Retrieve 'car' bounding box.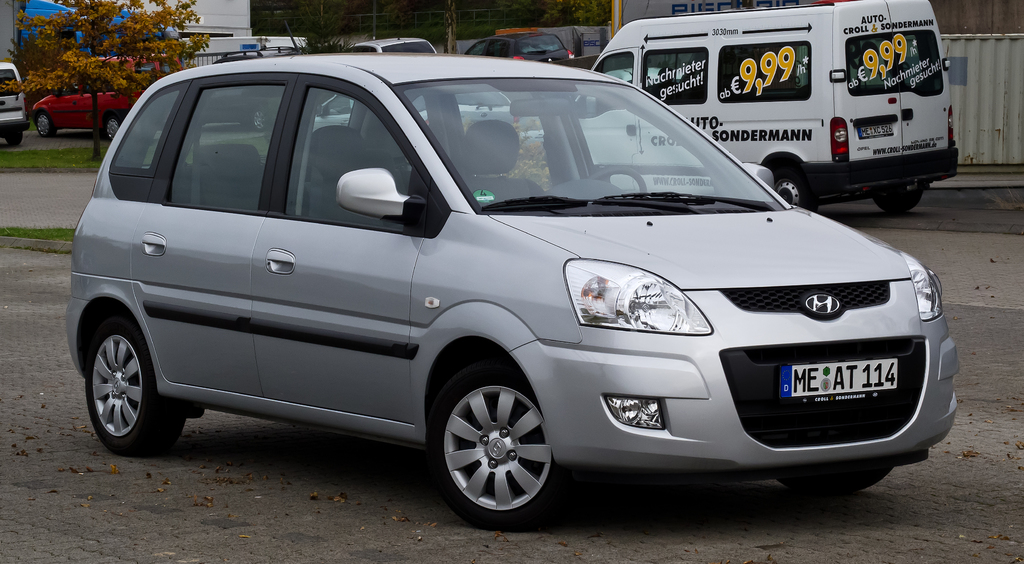
Bounding box: detection(330, 30, 431, 99).
